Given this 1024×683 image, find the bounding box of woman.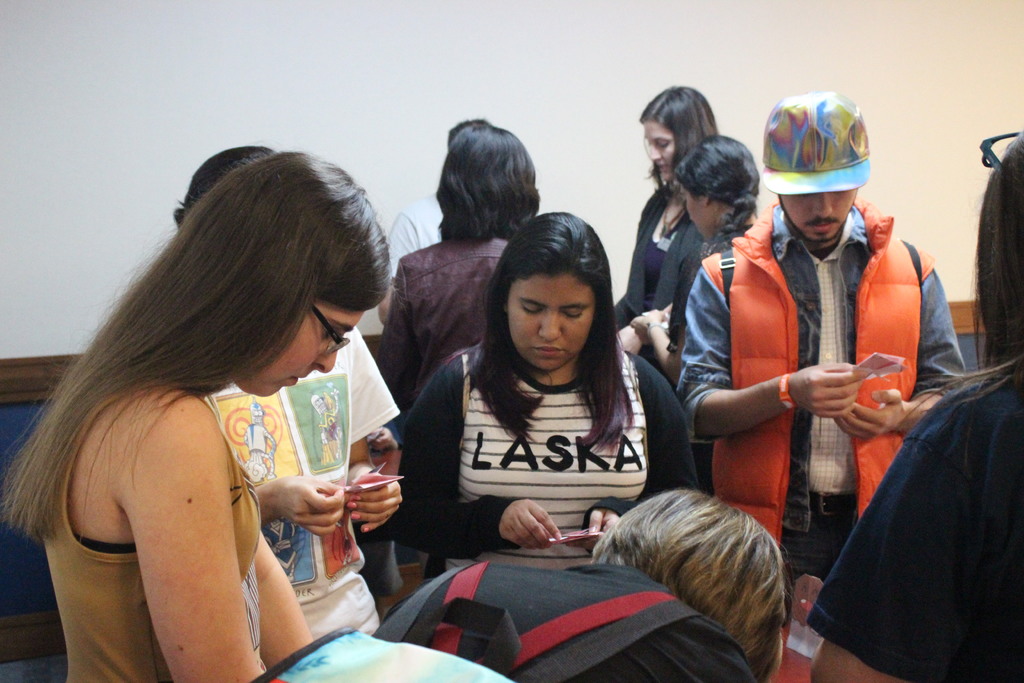
(left=378, top=480, right=792, bottom=682).
